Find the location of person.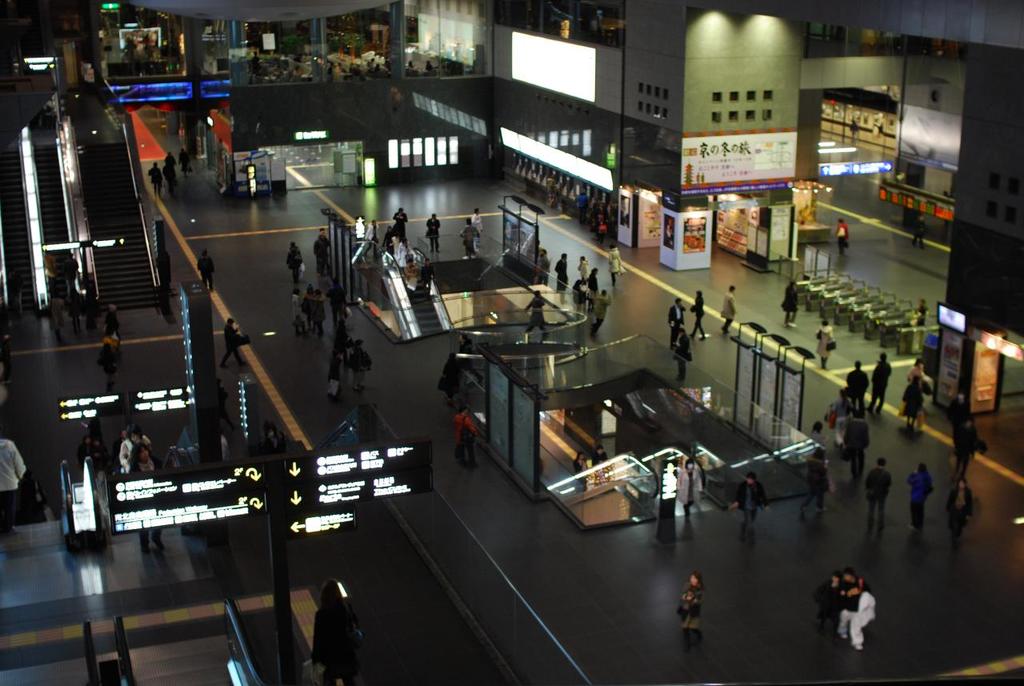
Location: [left=382, top=225, right=394, bottom=265].
